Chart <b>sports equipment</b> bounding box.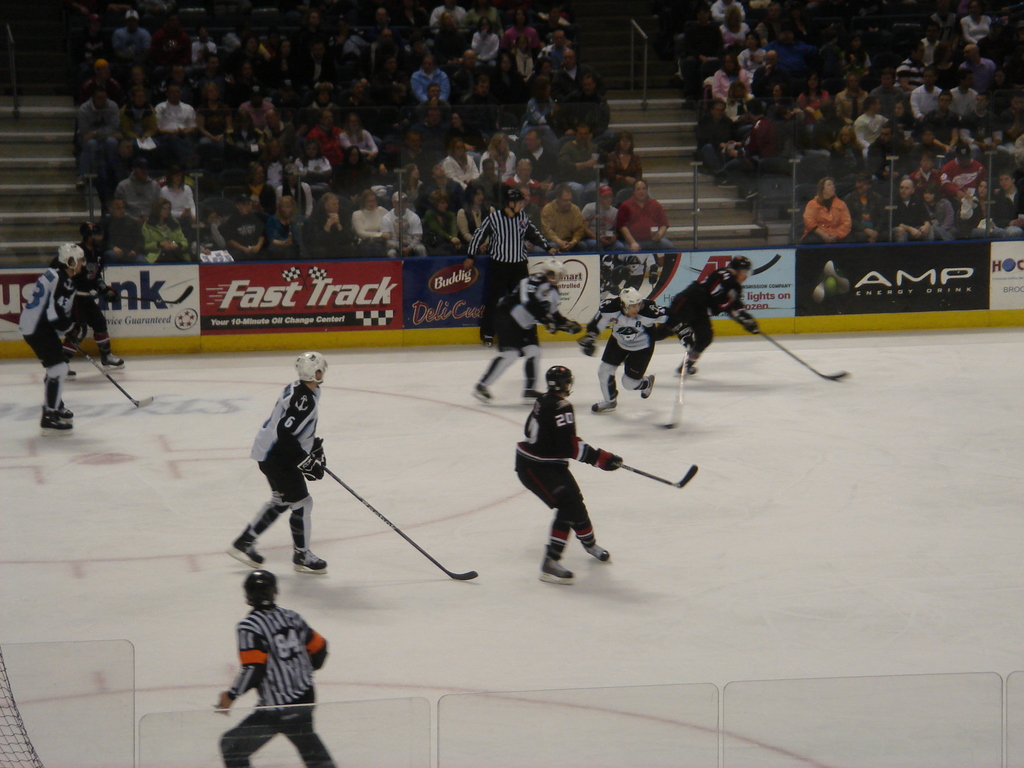
Charted: 618, 288, 644, 317.
